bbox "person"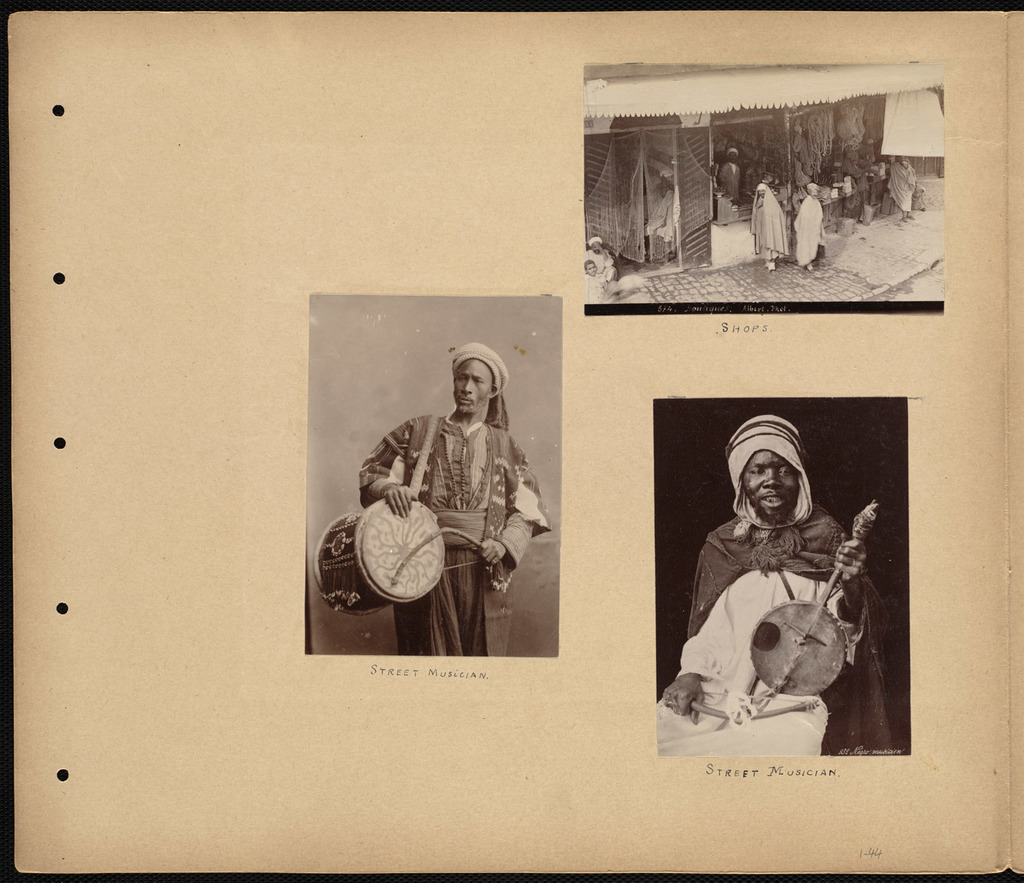
[x1=836, y1=147, x2=868, y2=205]
